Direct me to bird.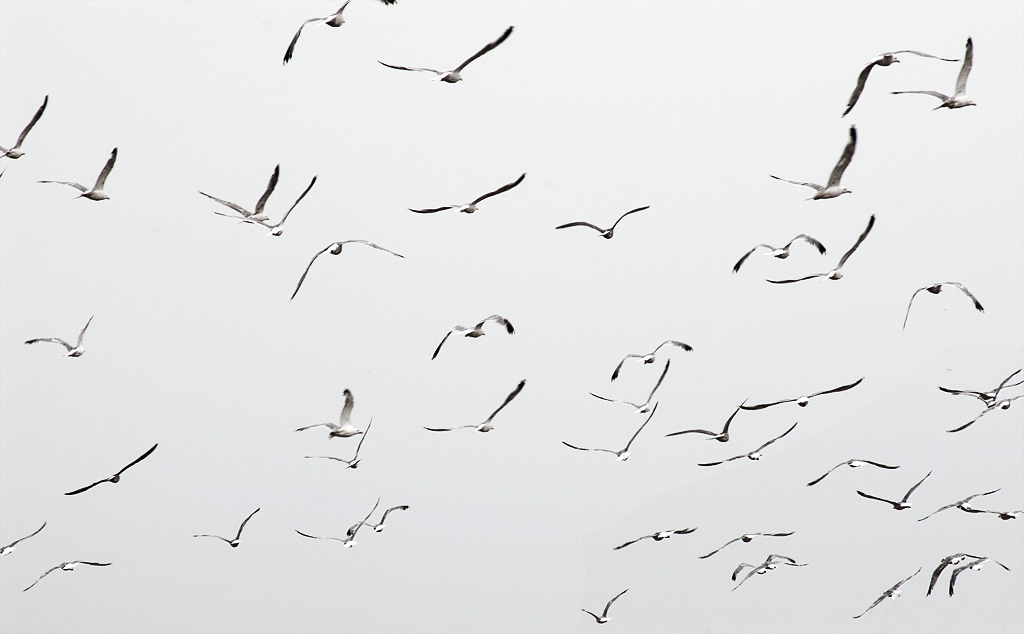
Direction: Rect(809, 455, 892, 485).
